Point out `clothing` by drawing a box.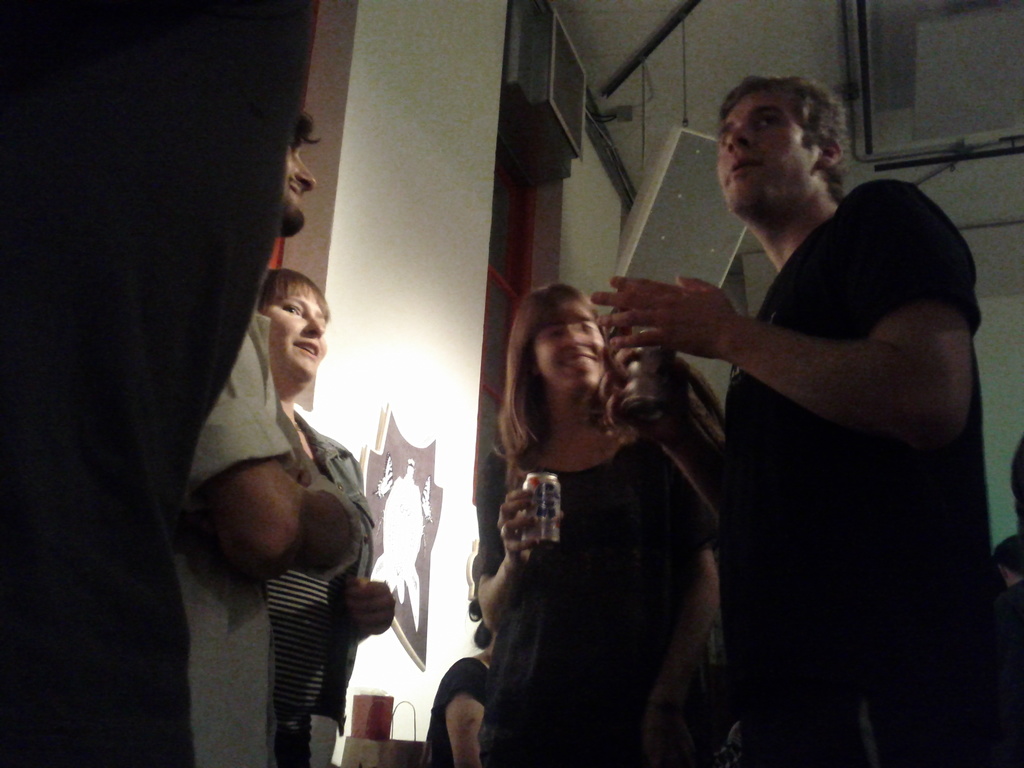
crop(413, 654, 492, 767).
